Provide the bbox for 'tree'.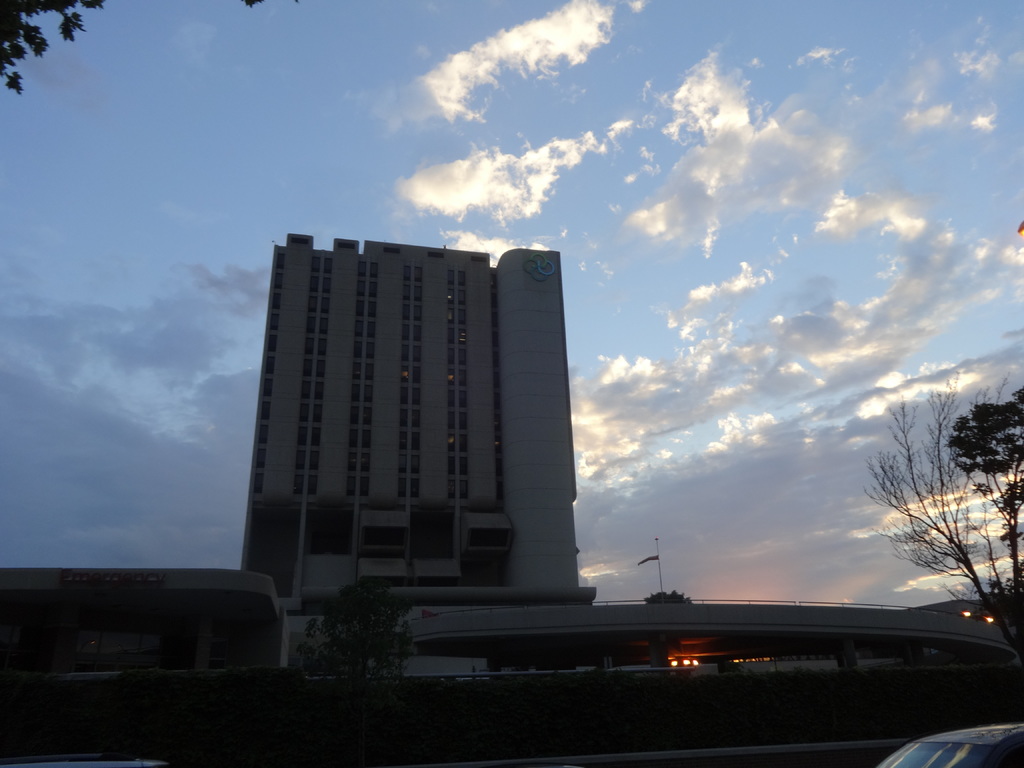
{"x1": 862, "y1": 367, "x2": 1023, "y2": 653}.
